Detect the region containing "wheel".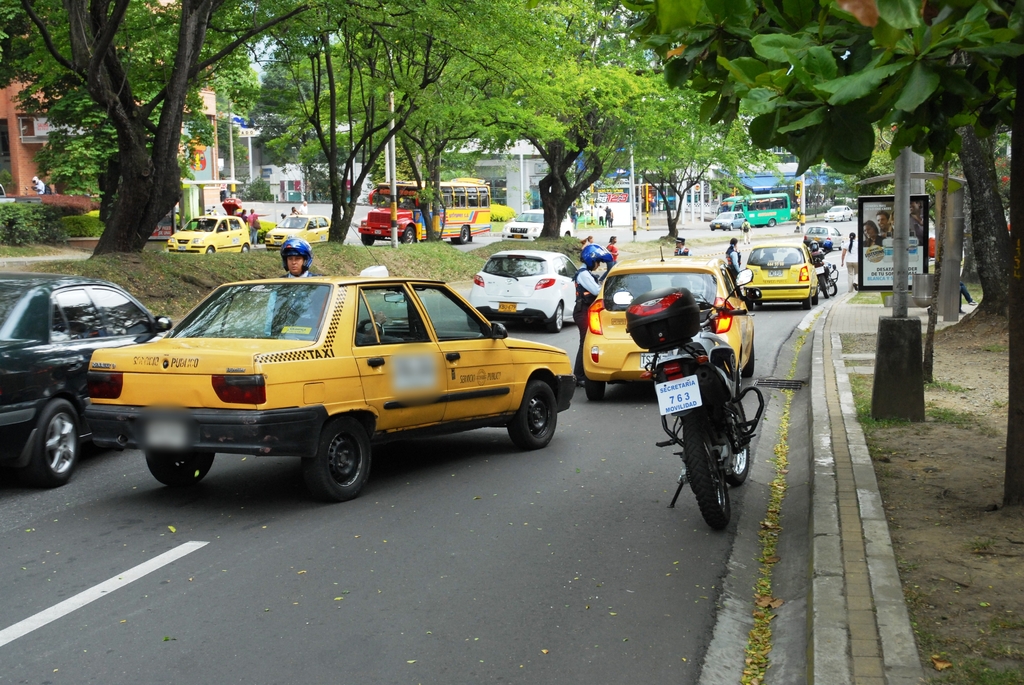
814,294,822,306.
